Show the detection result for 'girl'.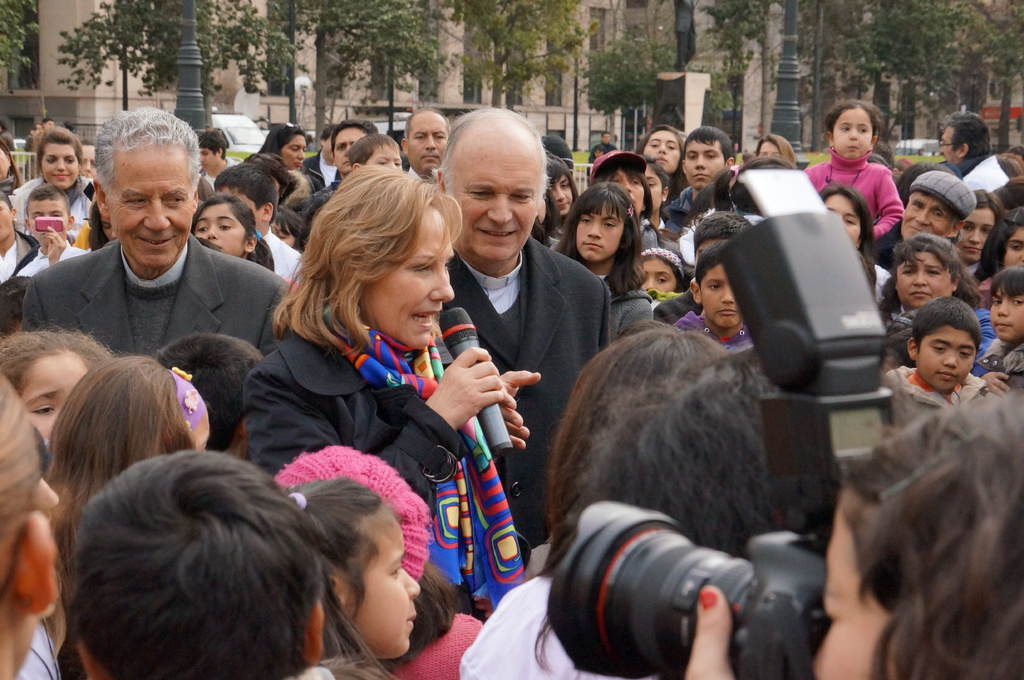
crop(1, 122, 100, 238).
